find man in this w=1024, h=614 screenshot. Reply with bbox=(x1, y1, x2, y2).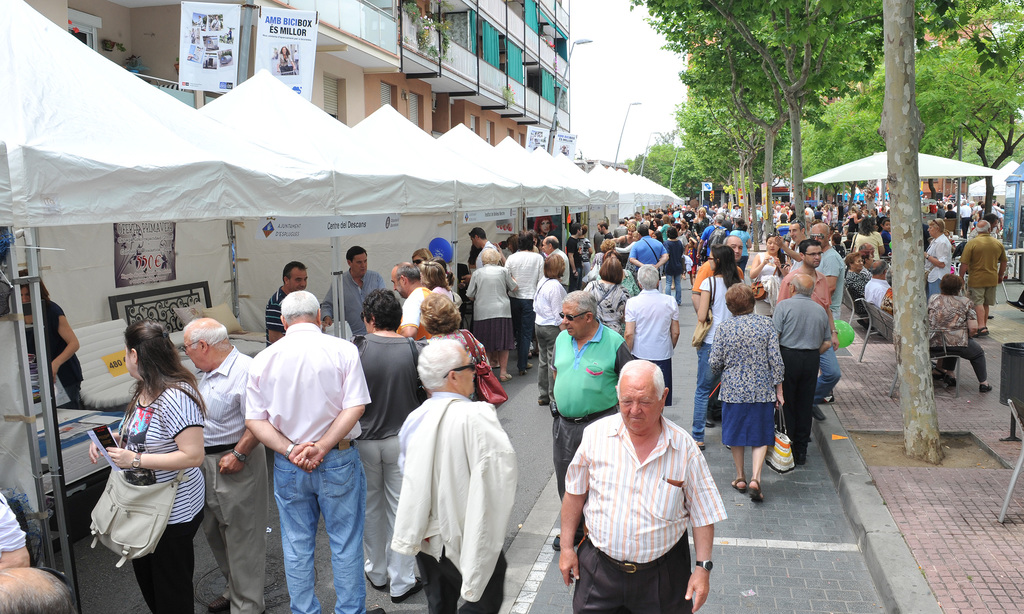
bbox=(630, 216, 668, 277).
